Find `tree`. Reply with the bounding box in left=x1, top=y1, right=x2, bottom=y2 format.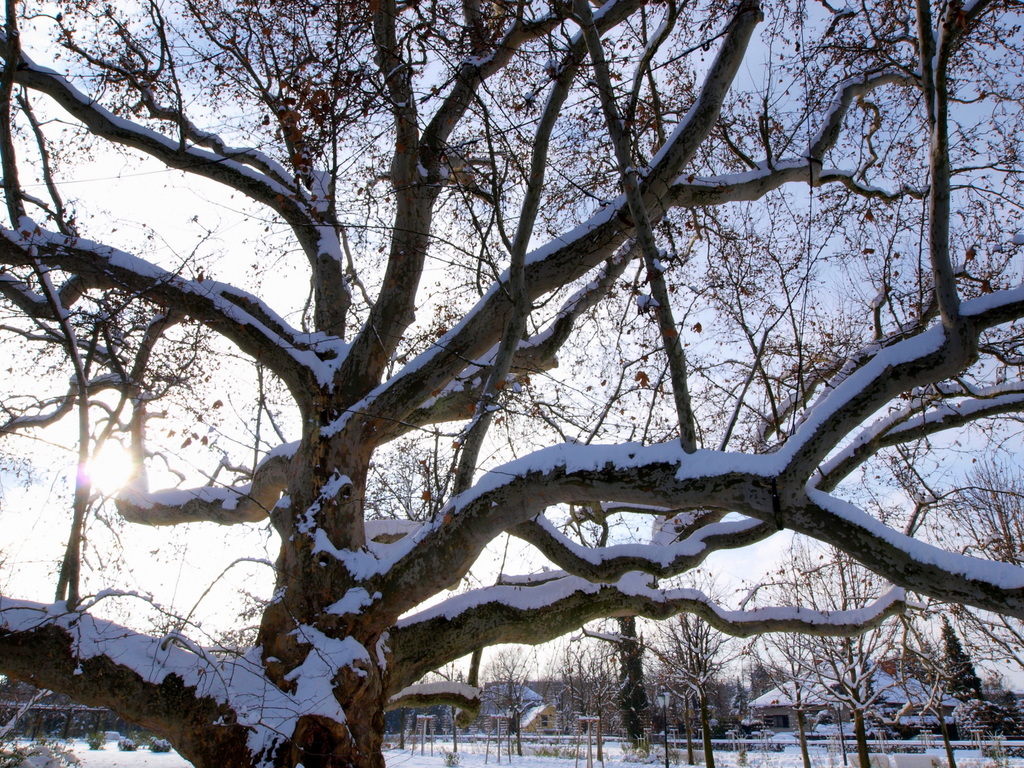
left=877, top=616, right=960, bottom=764.
